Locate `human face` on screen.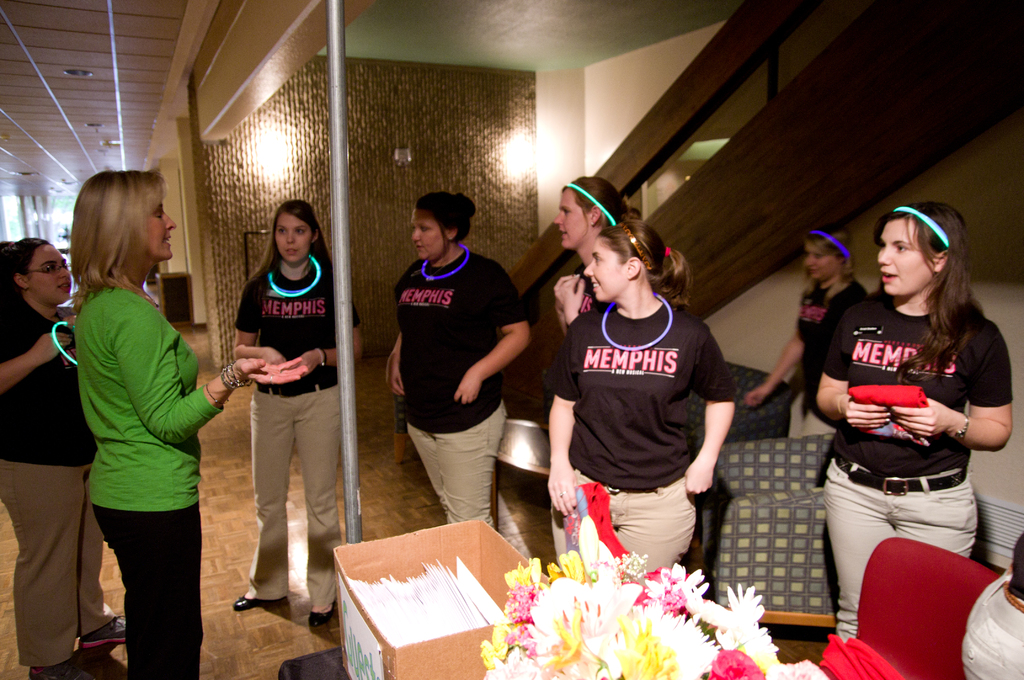
On screen at box=[147, 197, 179, 264].
